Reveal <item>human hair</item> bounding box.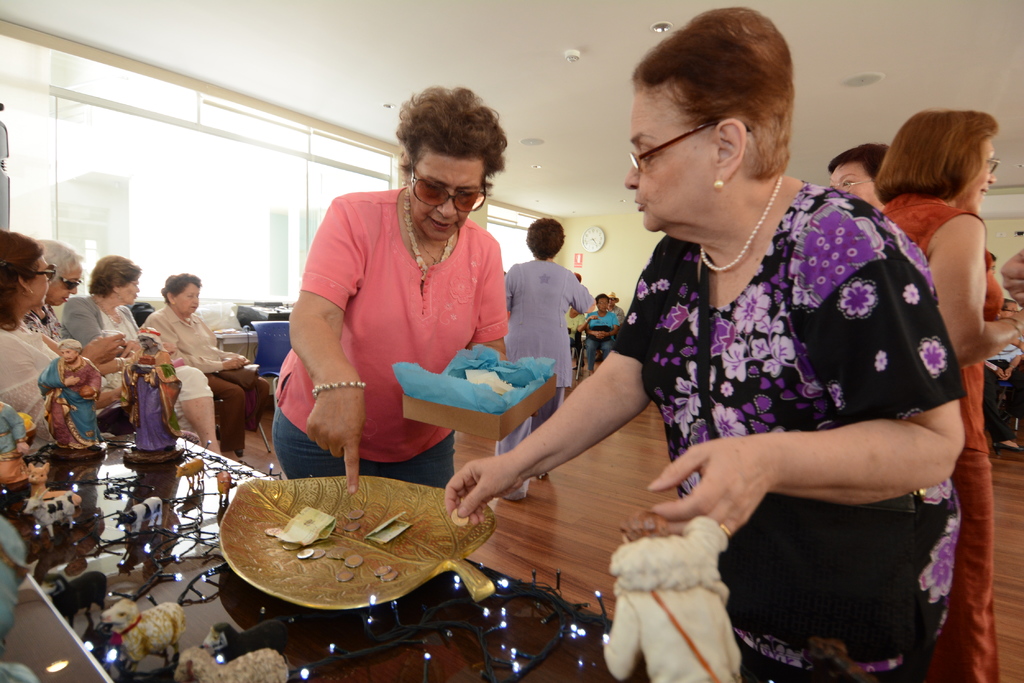
Revealed: l=86, t=255, r=143, b=299.
